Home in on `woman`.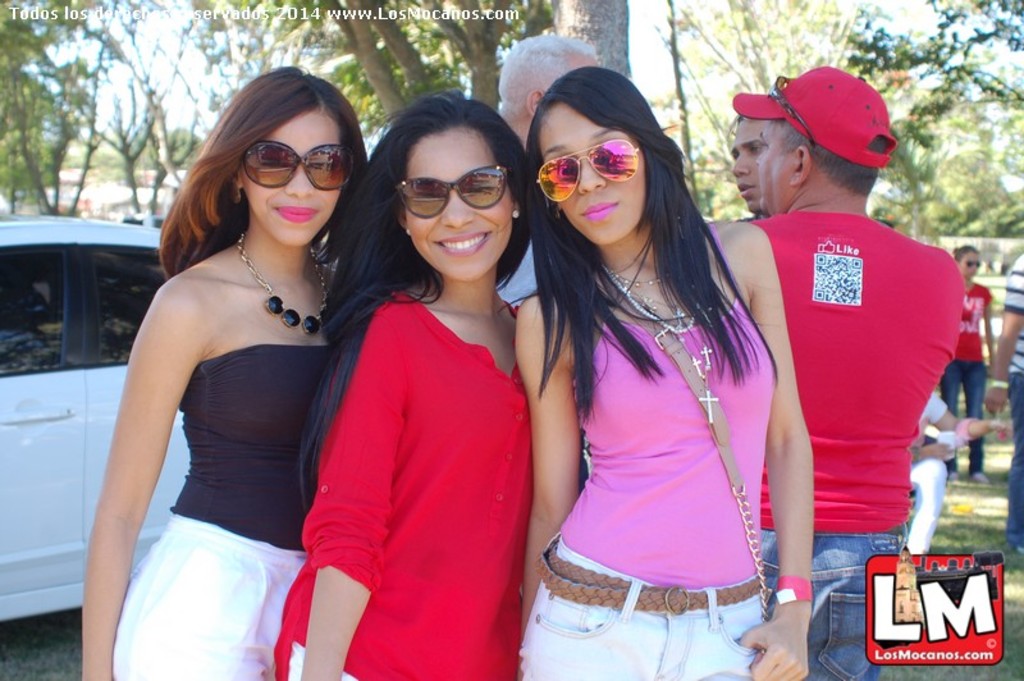
Homed in at {"left": 512, "top": 61, "right": 814, "bottom": 680}.
